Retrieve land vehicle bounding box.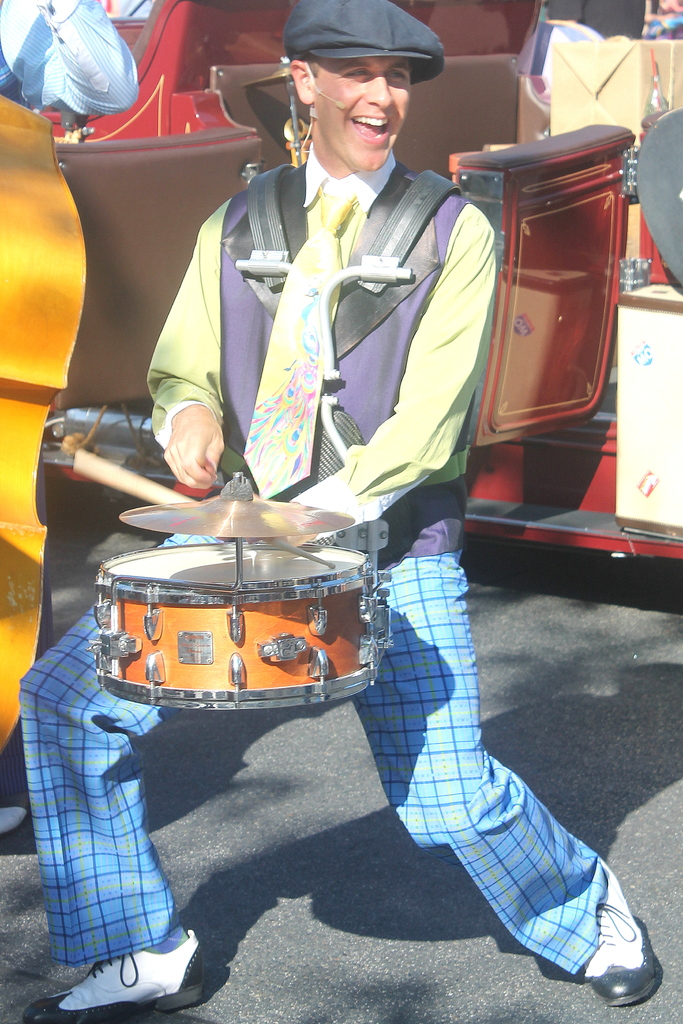
Bounding box: (left=38, top=0, right=682, bottom=561).
